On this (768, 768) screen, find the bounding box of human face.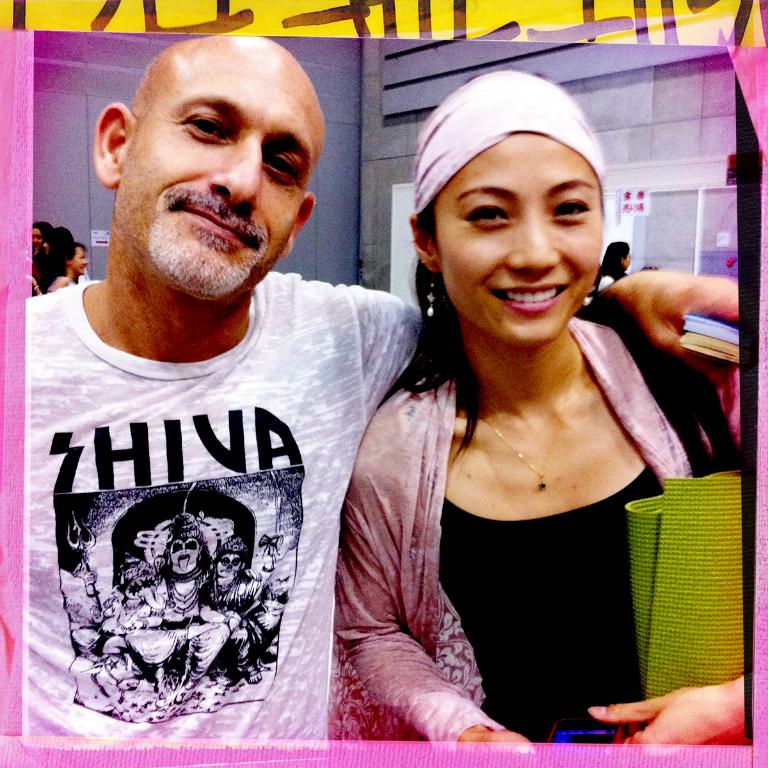
Bounding box: bbox=[124, 42, 326, 288].
